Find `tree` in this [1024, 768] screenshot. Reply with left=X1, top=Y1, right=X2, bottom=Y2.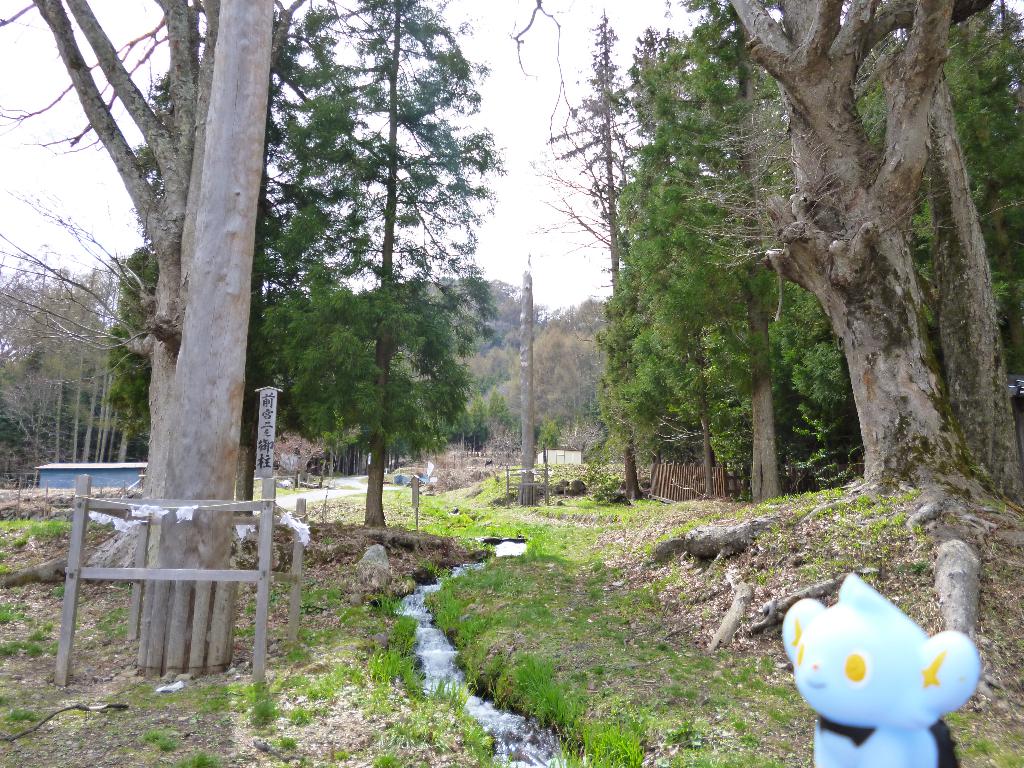
left=573, top=4, right=643, bottom=491.
